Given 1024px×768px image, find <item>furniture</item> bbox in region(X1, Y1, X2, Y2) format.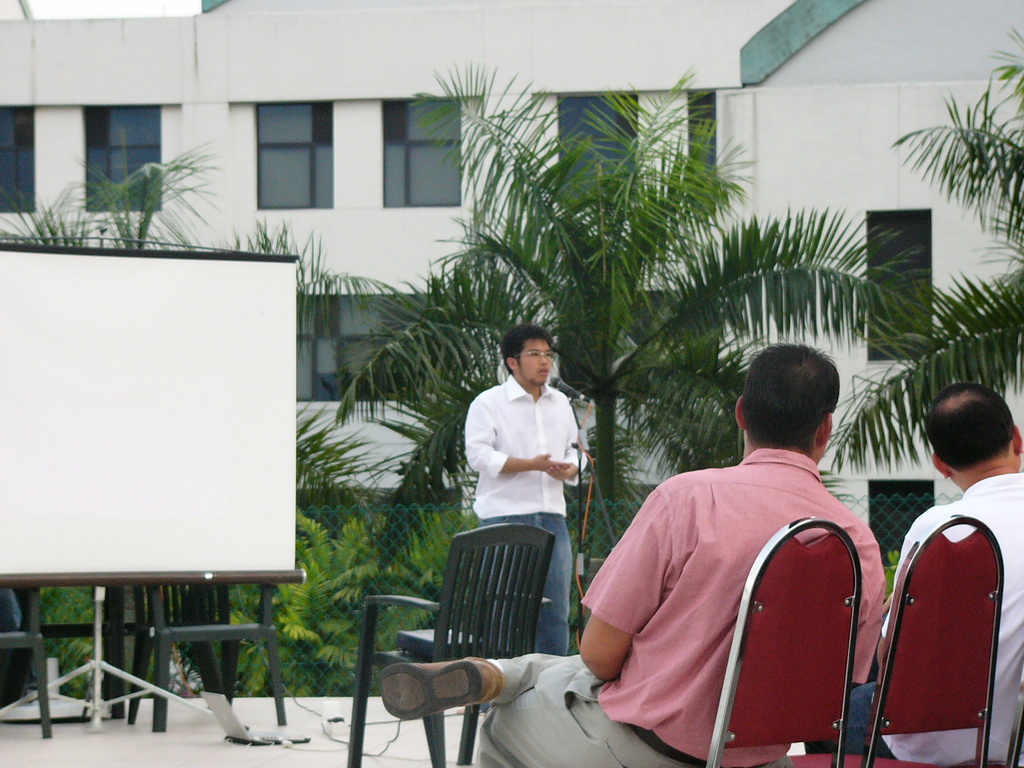
region(125, 587, 285, 732).
